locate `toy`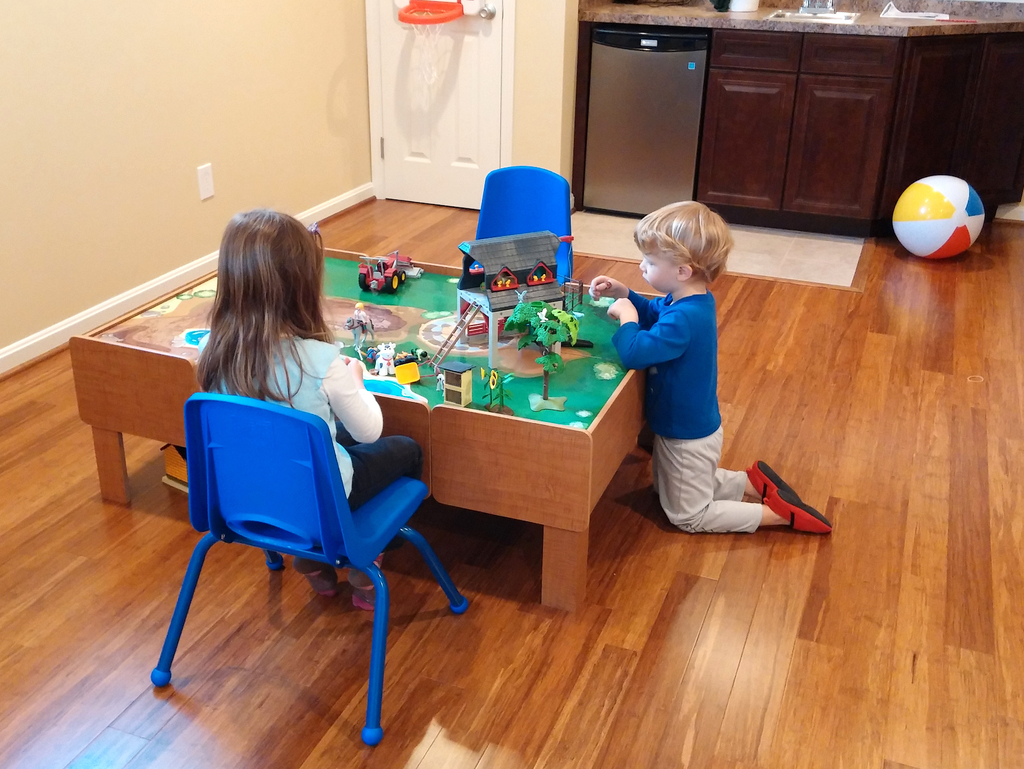
Rect(342, 315, 377, 350)
